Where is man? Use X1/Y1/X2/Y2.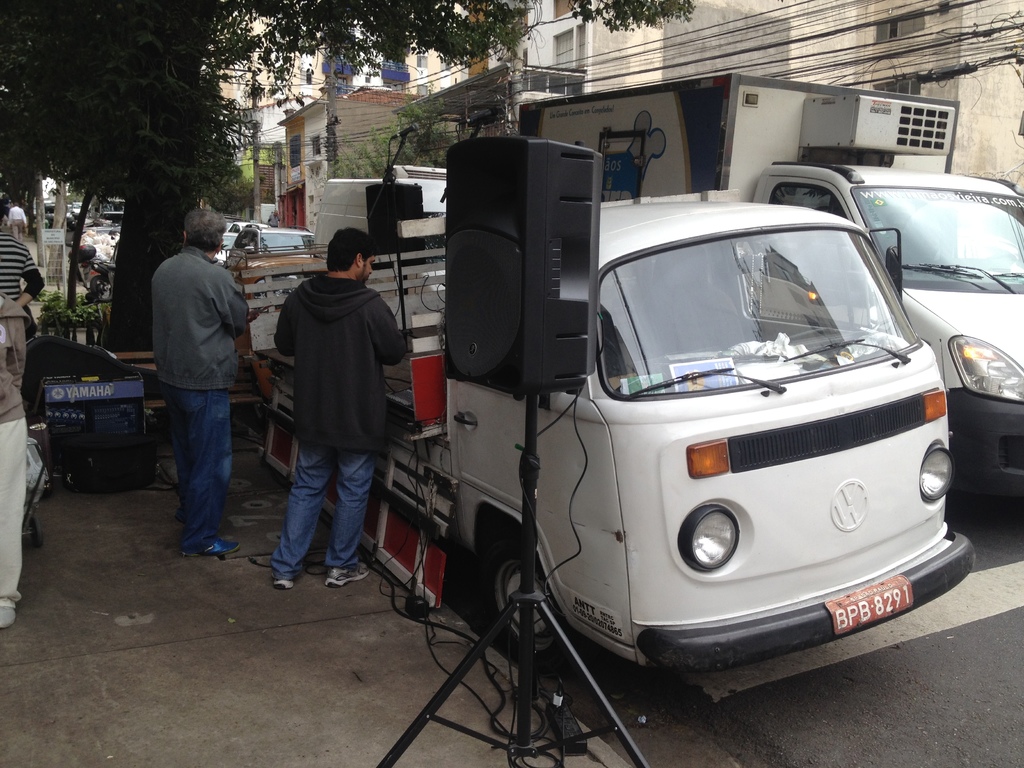
0/293/31/628.
